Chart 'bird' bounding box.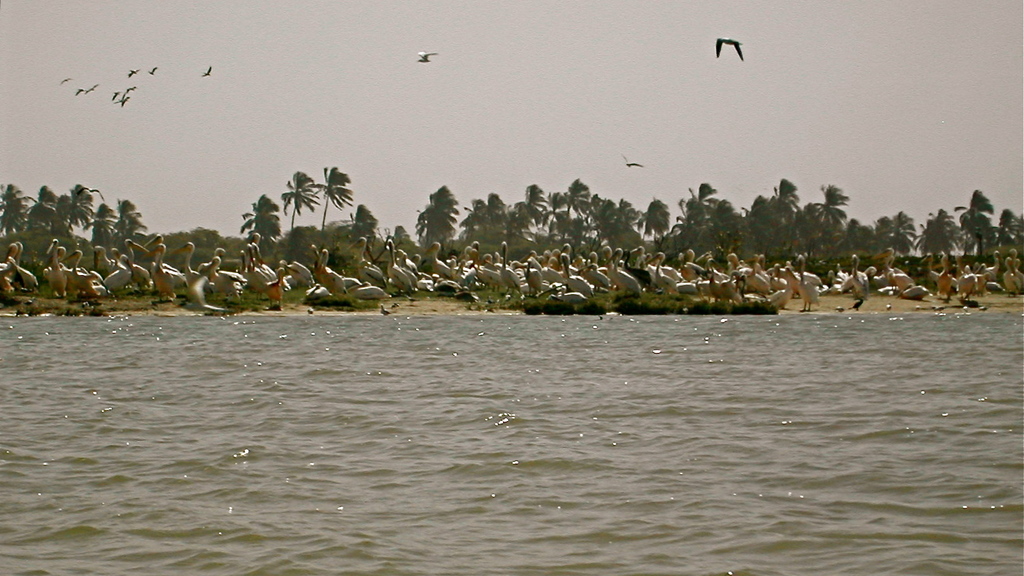
Charted: {"x1": 614, "y1": 149, "x2": 644, "y2": 167}.
